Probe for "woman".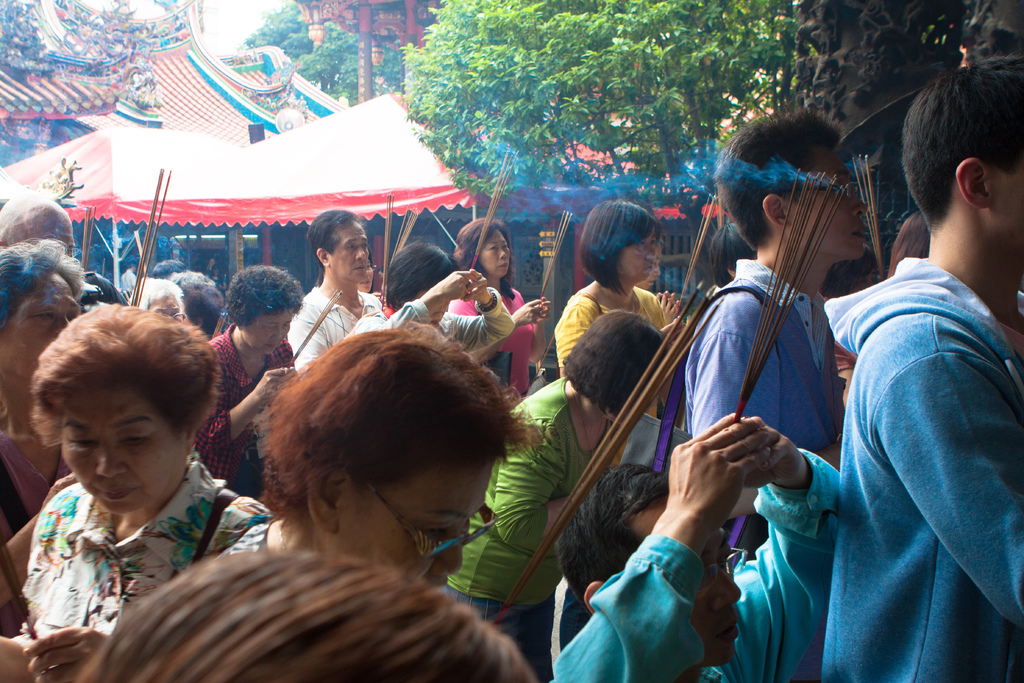
Probe result: pyautogui.locateOnScreen(451, 216, 561, 404).
